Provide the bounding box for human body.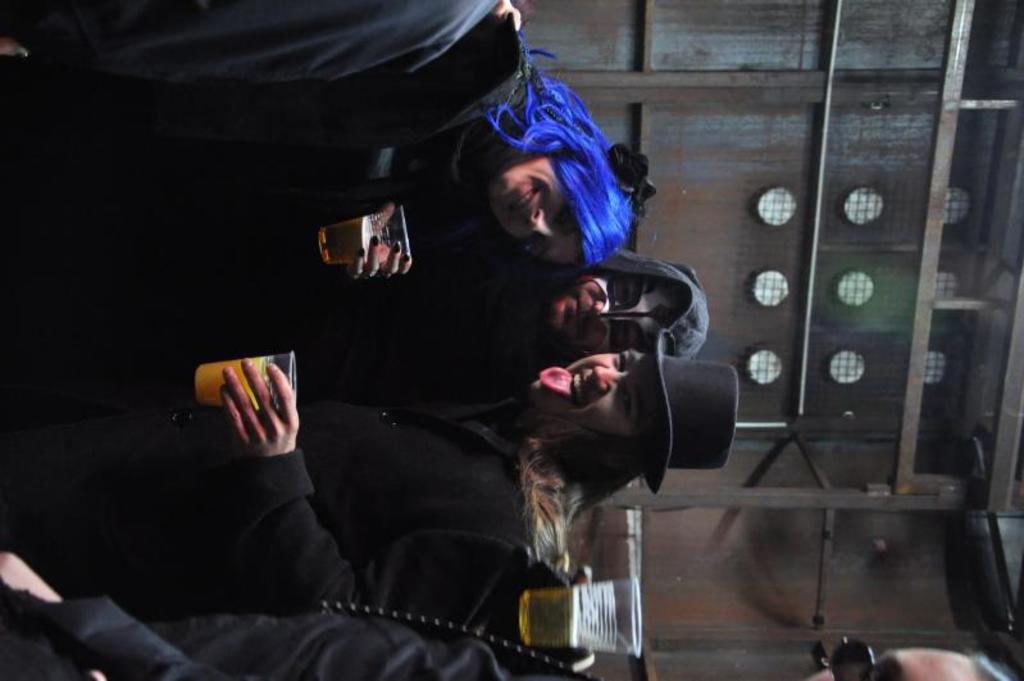
1, 332, 732, 604.
